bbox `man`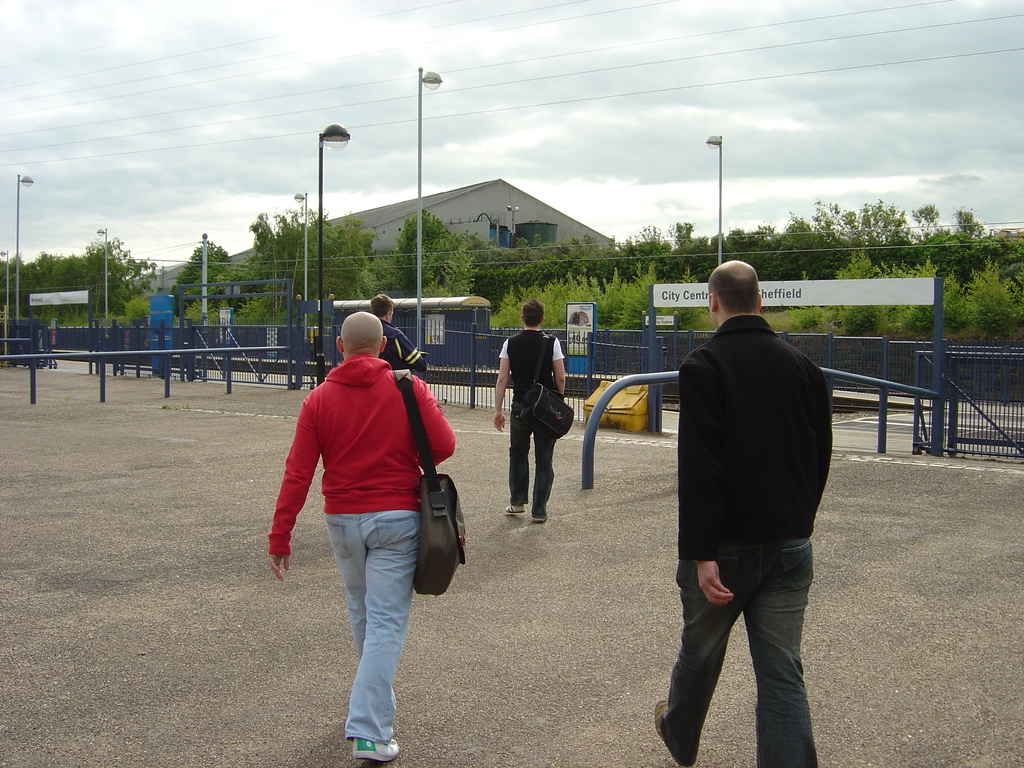
{"left": 648, "top": 257, "right": 847, "bottom": 746}
